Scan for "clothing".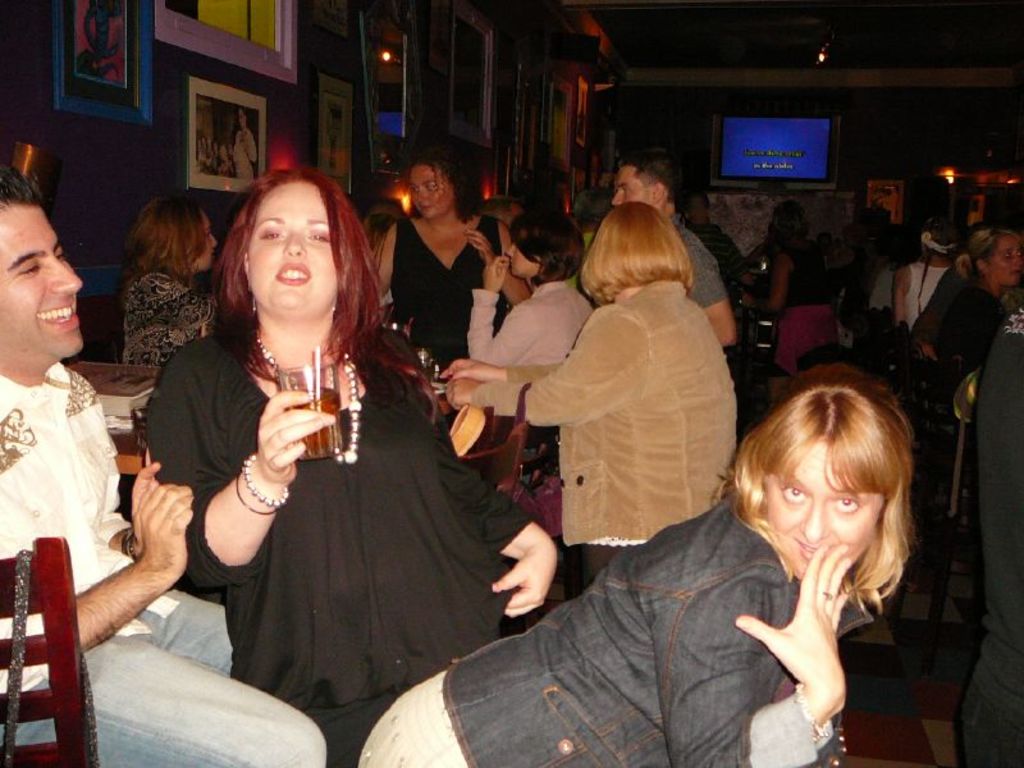
Scan result: Rect(143, 268, 502, 695).
